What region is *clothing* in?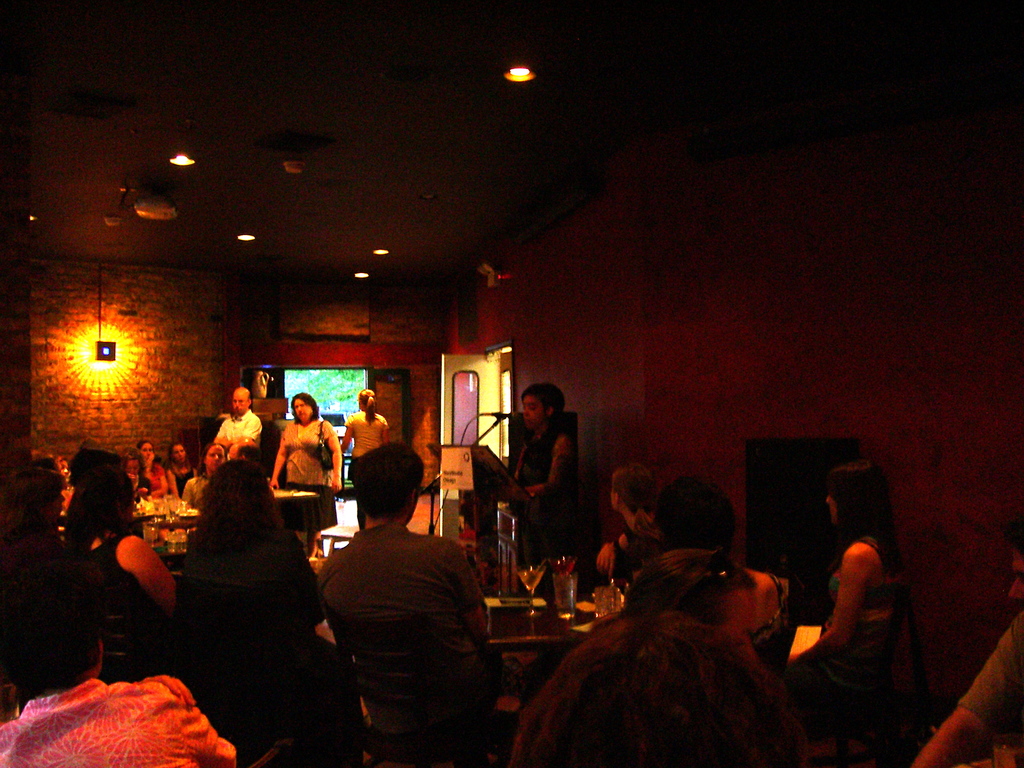
region(207, 408, 266, 445).
